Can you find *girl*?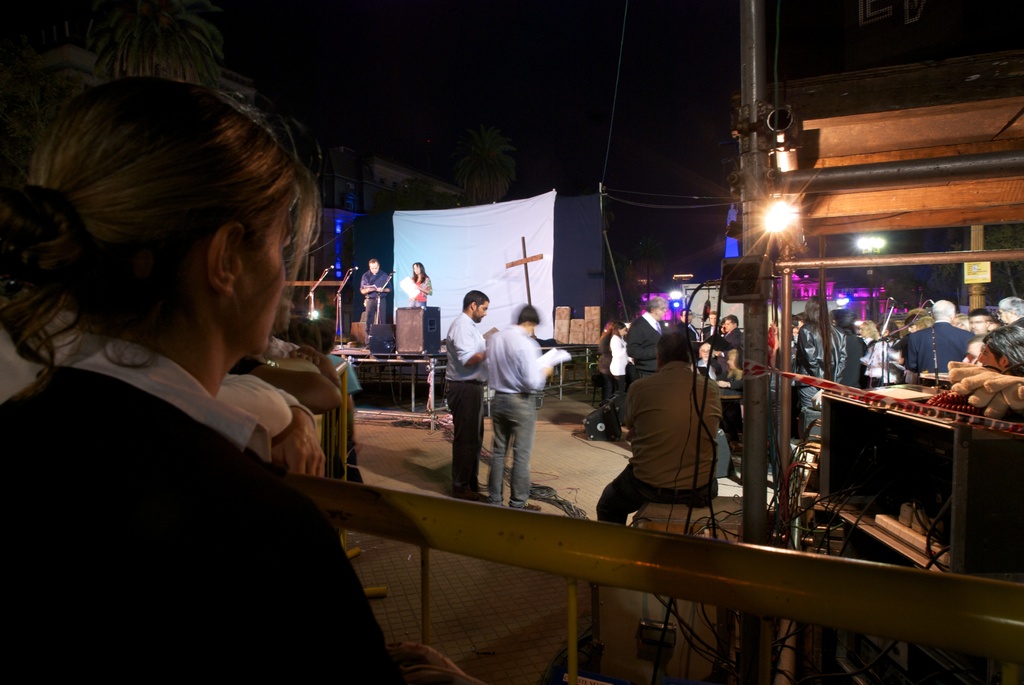
Yes, bounding box: {"x1": 403, "y1": 248, "x2": 433, "y2": 310}.
